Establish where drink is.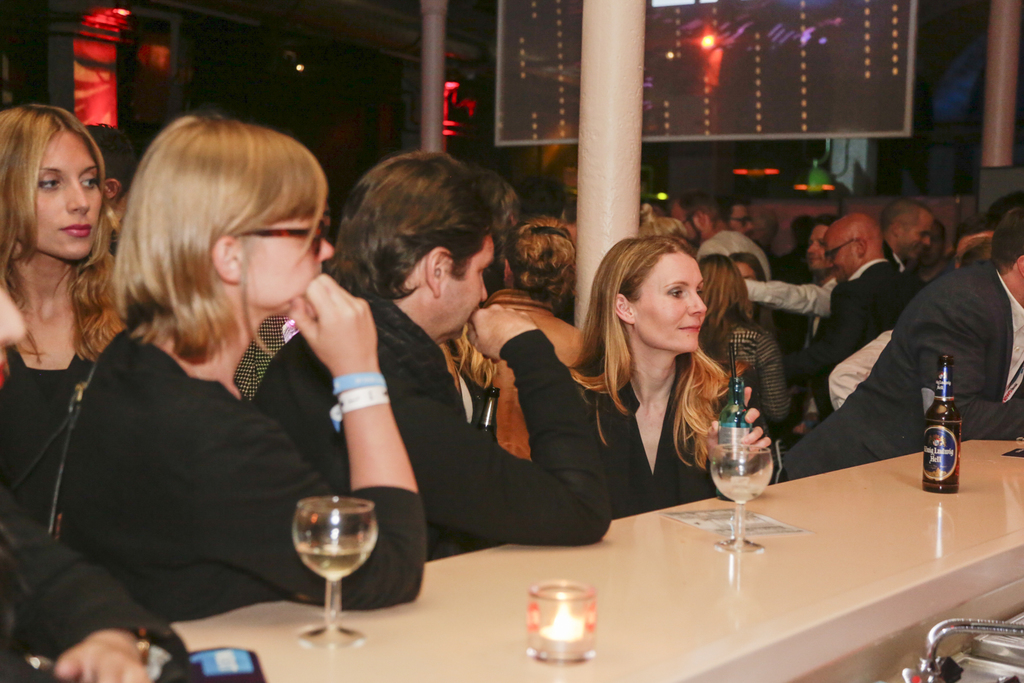
Established at bbox=(282, 492, 383, 622).
